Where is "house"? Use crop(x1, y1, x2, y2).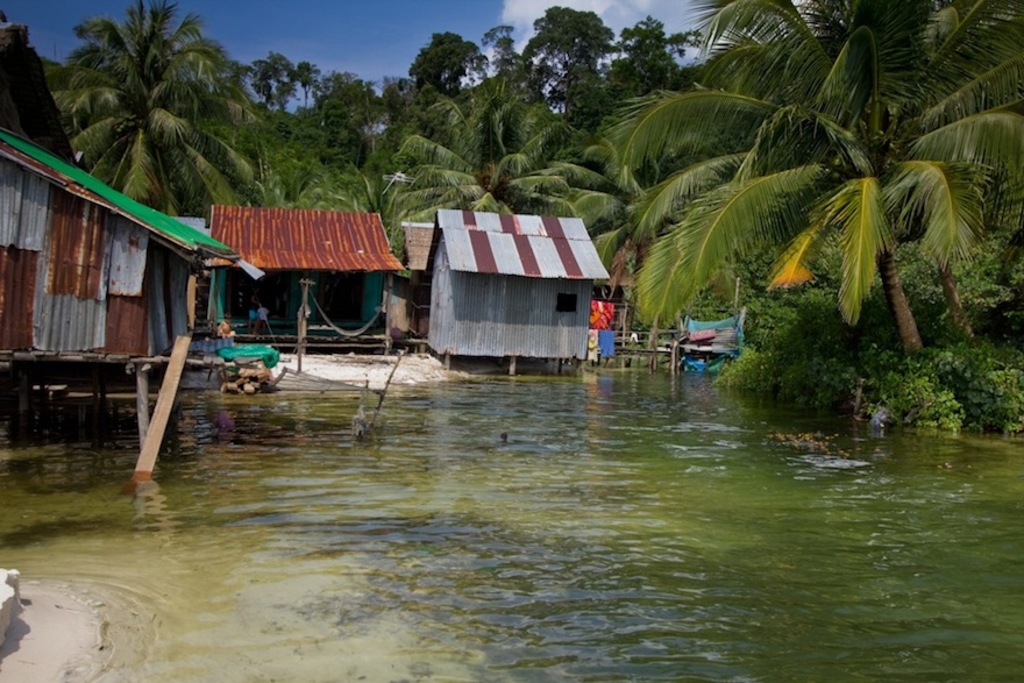
crop(400, 225, 431, 343).
